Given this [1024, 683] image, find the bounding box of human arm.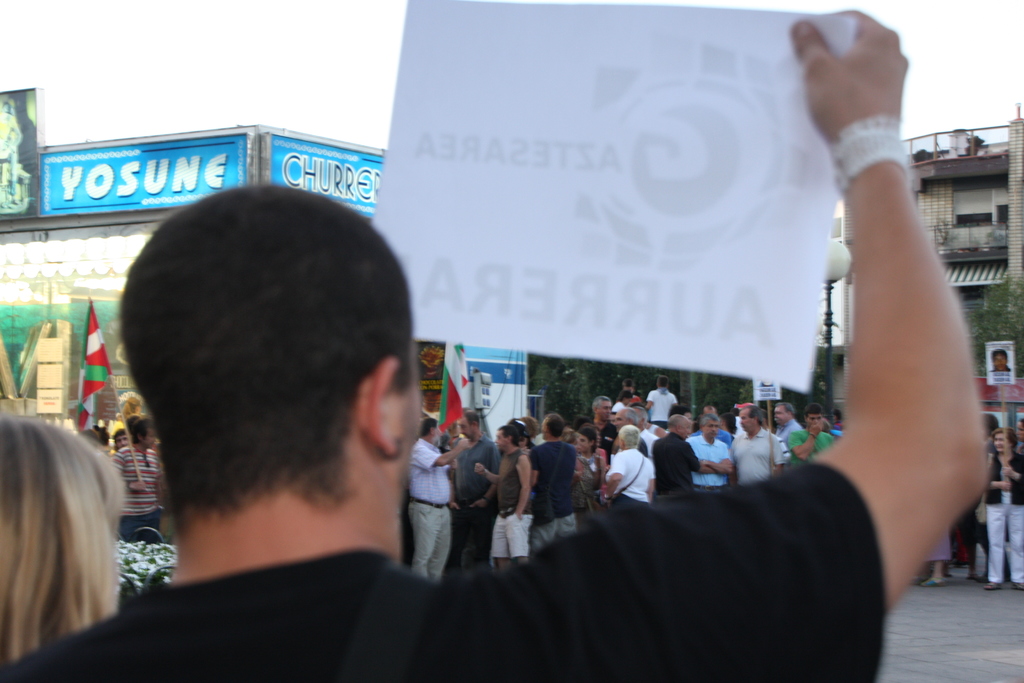
l=683, t=445, r=709, b=472.
